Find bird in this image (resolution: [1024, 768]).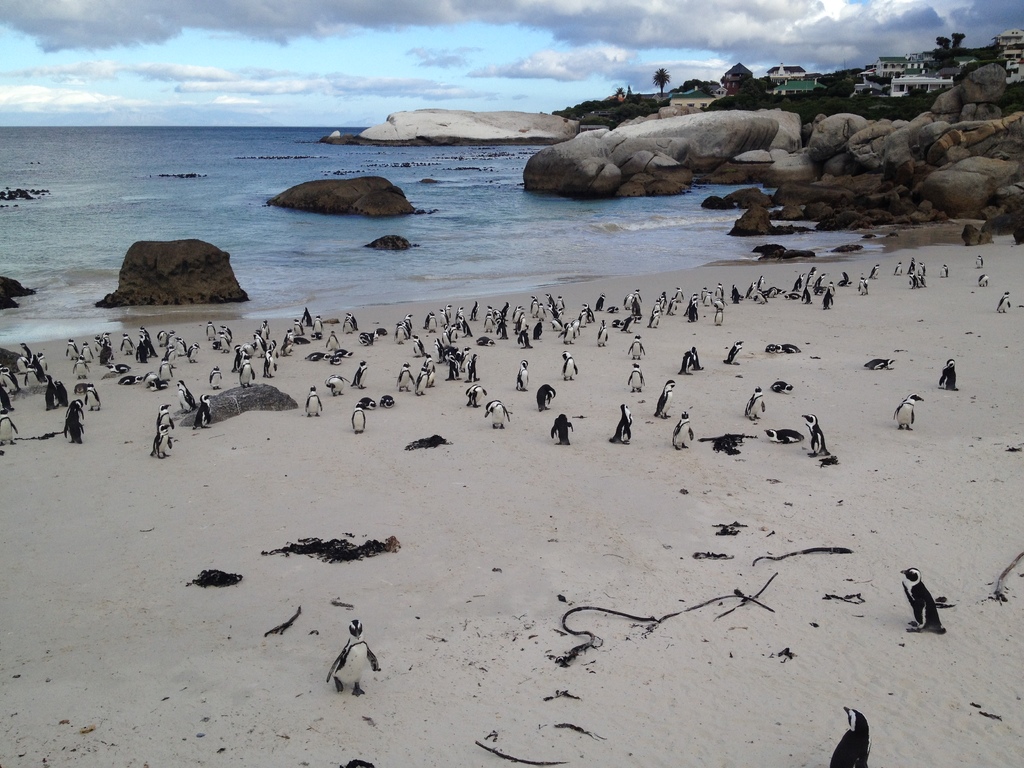
detection(652, 380, 676, 420).
